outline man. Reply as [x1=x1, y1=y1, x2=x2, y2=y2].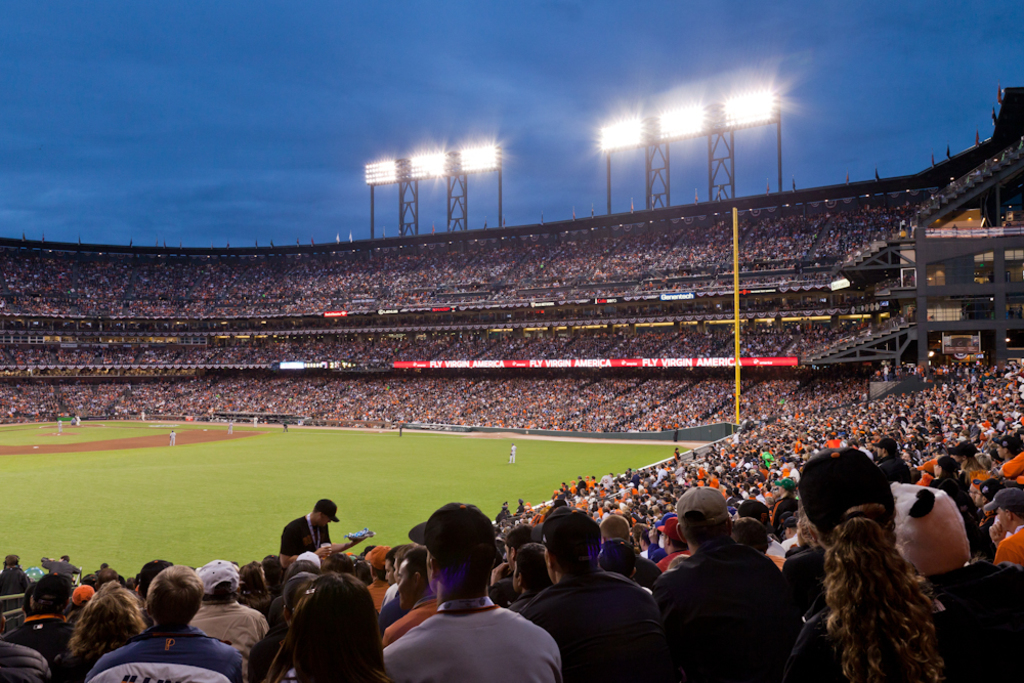
[x1=730, y1=487, x2=739, y2=499].
